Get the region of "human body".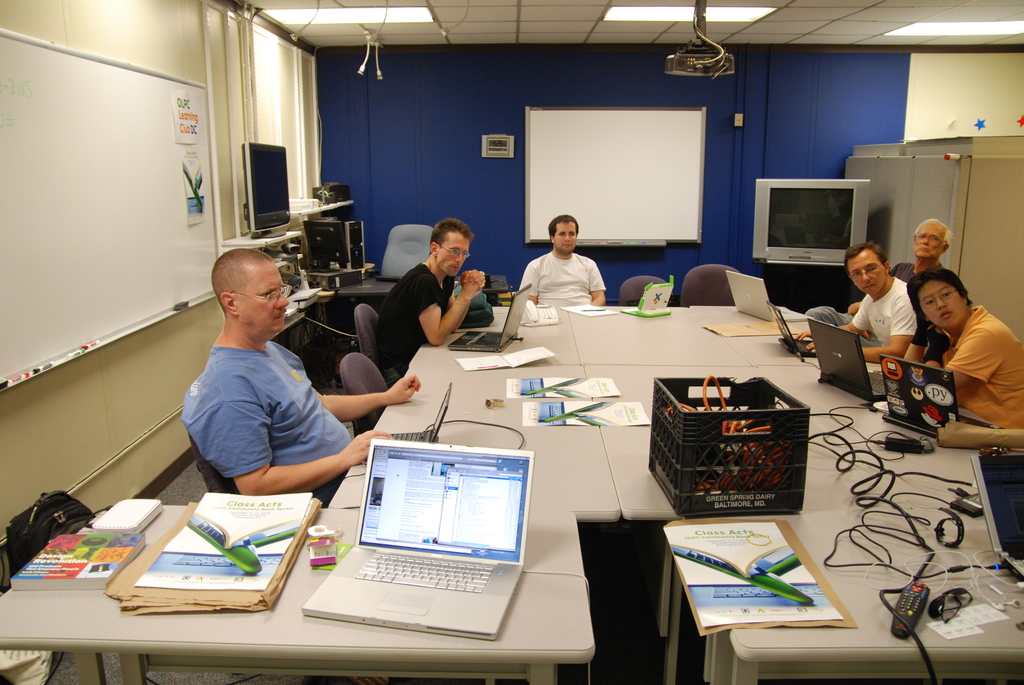
803:217:955:345.
